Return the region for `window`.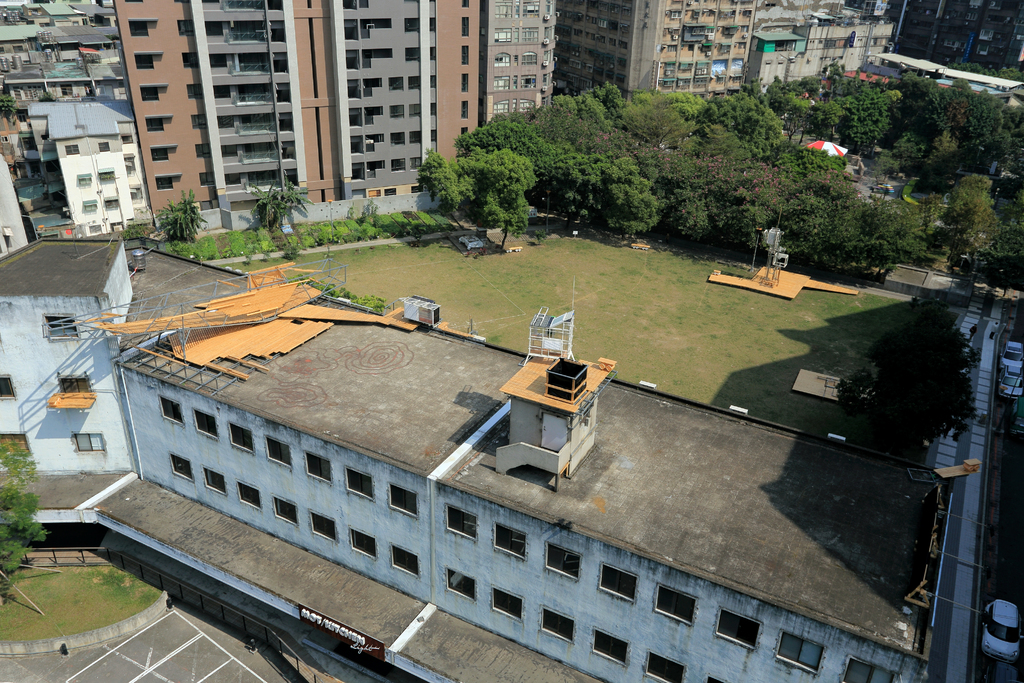
box=[572, 45, 580, 54].
